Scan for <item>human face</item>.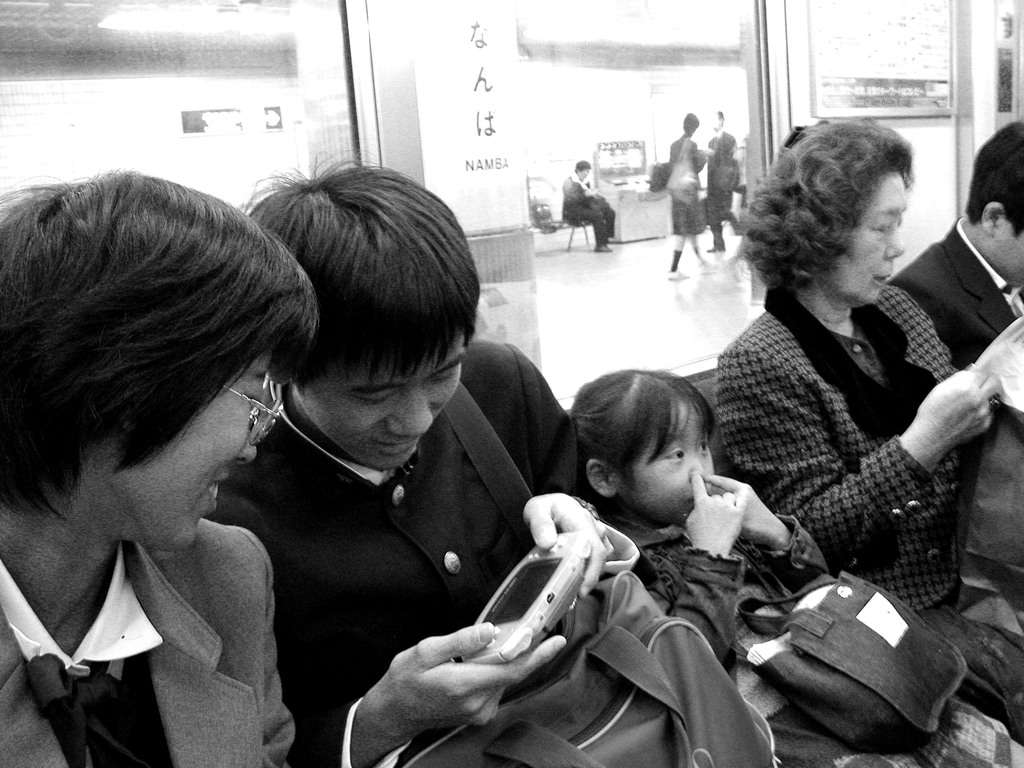
Scan result: x1=626 y1=399 x2=717 y2=524.
